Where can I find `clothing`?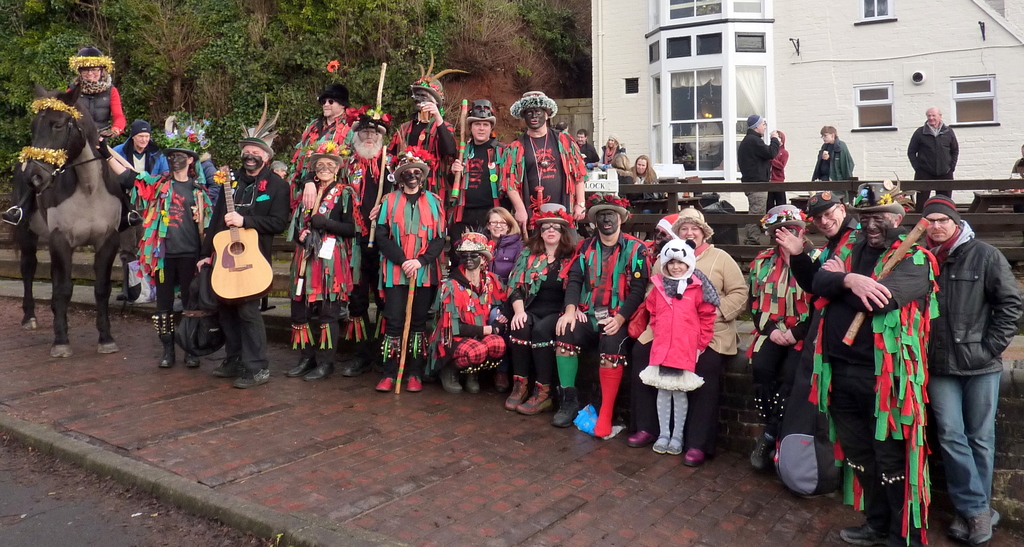
You can find it at <region>563, 231, 648, 362</region>.
